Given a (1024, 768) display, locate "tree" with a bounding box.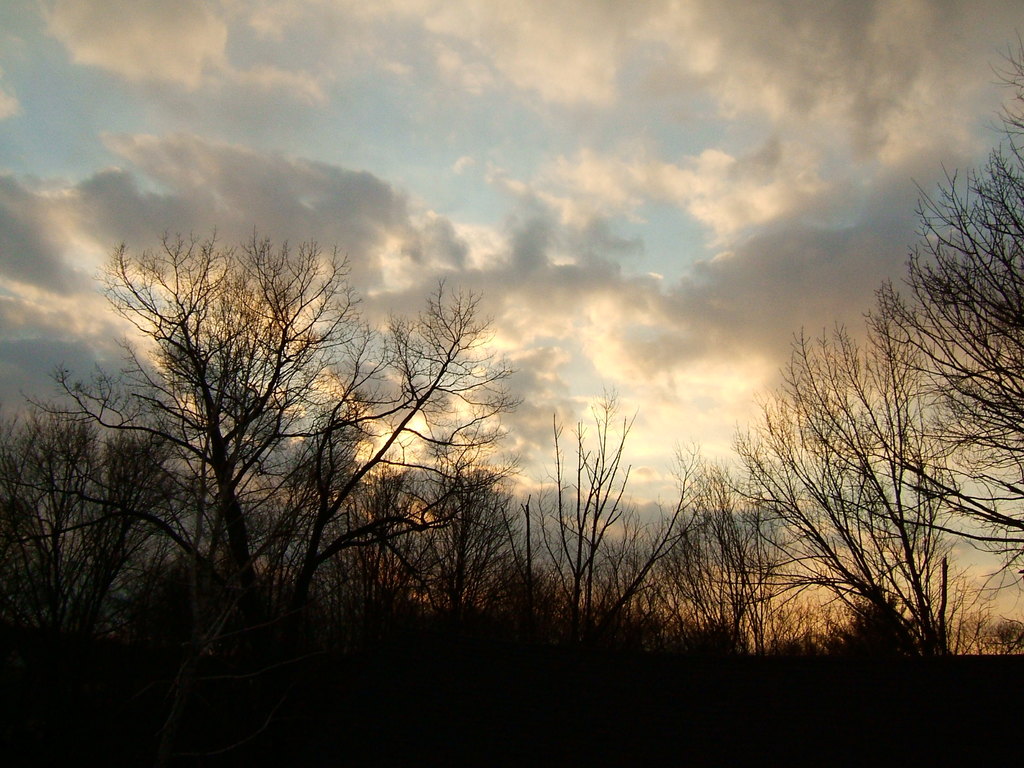
Located: <region>693, 215, 1008, 655</region>.
